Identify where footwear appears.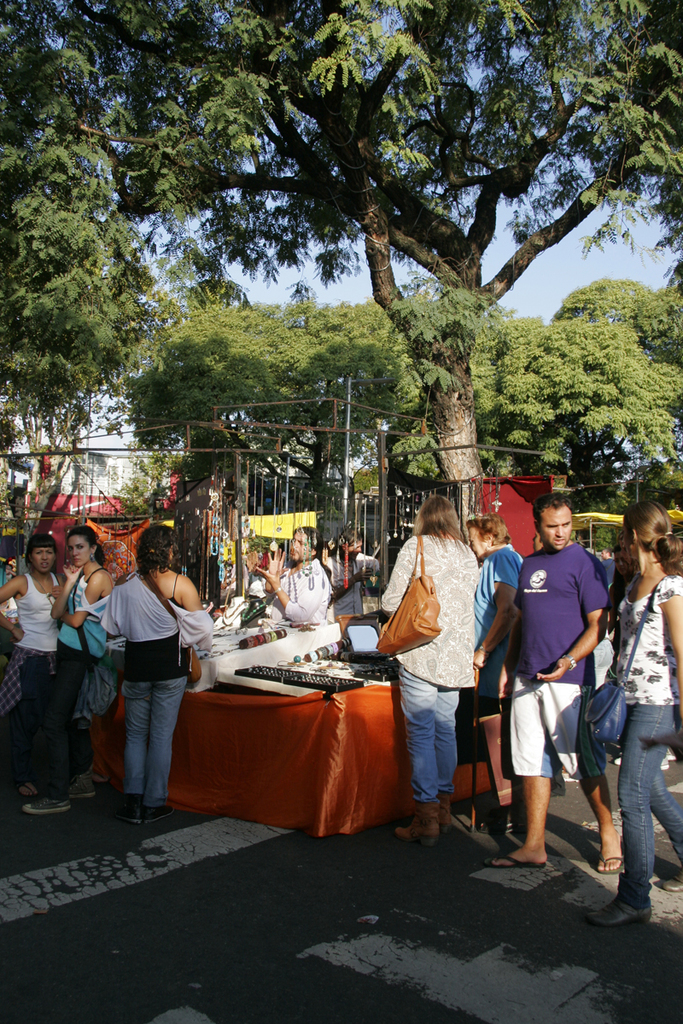
Appears at rect(488, 854, 556, 874).
